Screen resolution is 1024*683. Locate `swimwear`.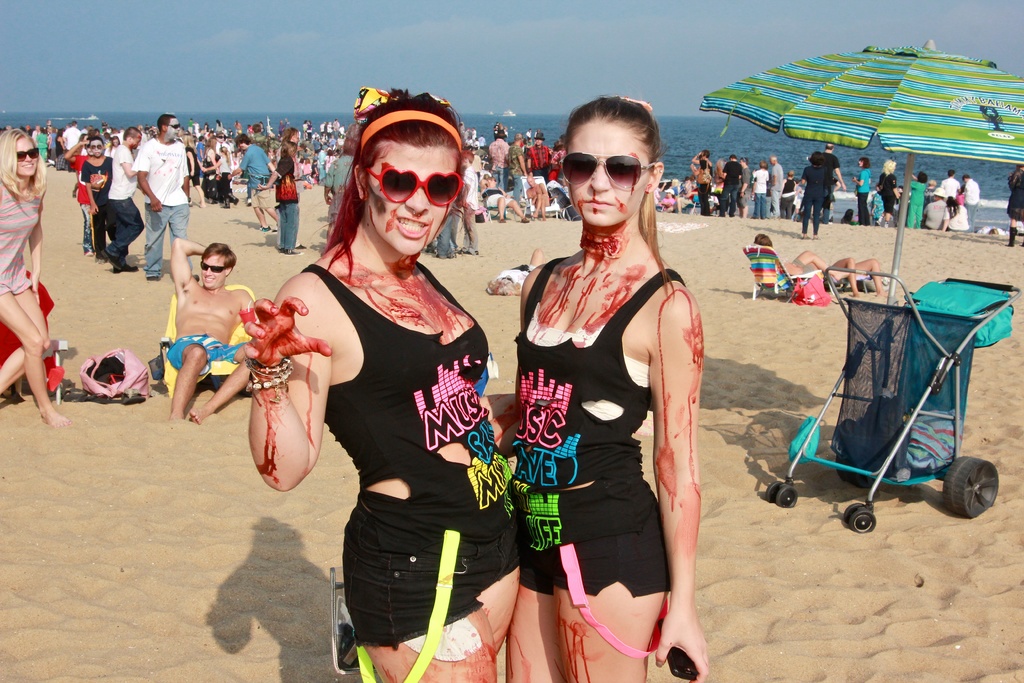
[x1=164, y1=334, x2=248, y2=377].
